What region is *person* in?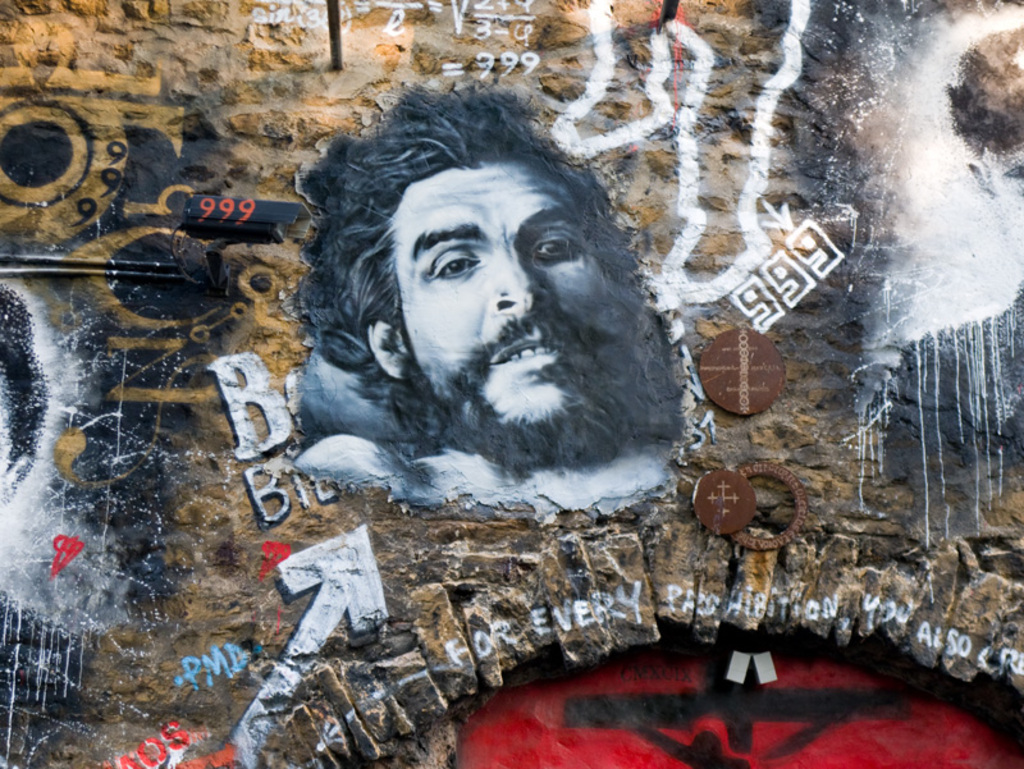
Rect(275, 79, 681, 481).
